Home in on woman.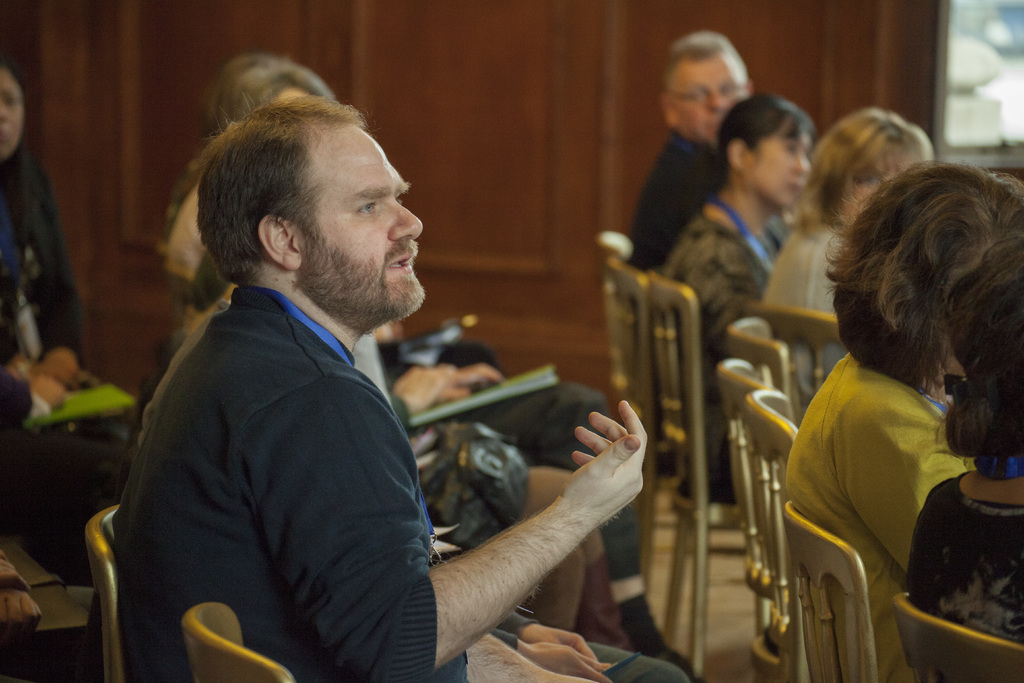
Homed in at {"left": 650, "top": 89, "right": 819, "bottom": 498}.
